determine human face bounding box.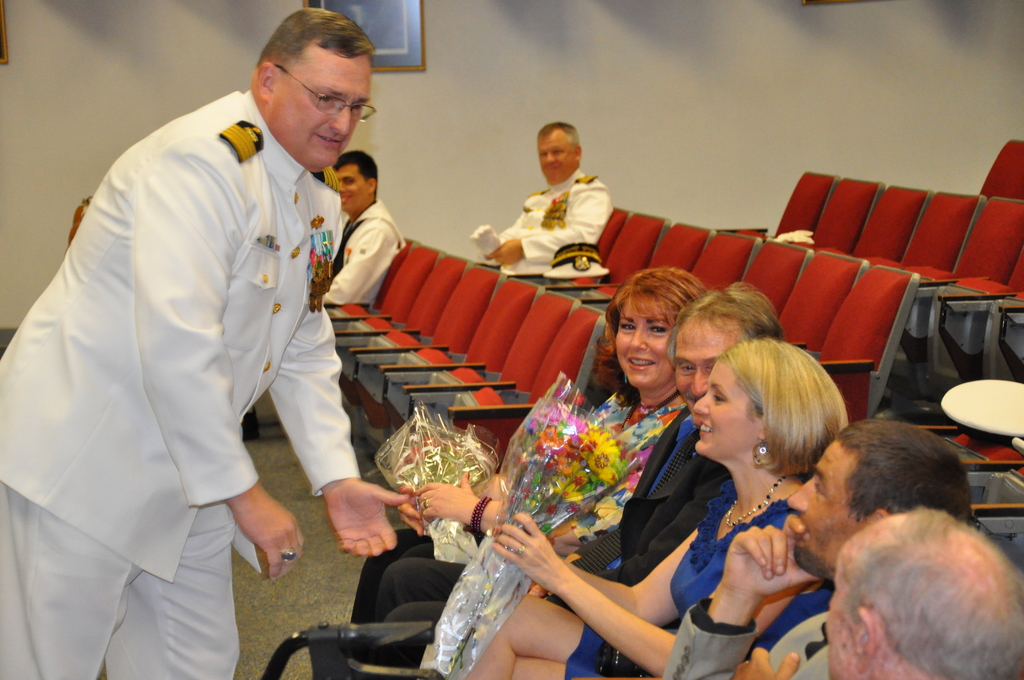
Determined: 339,164,368,206.
